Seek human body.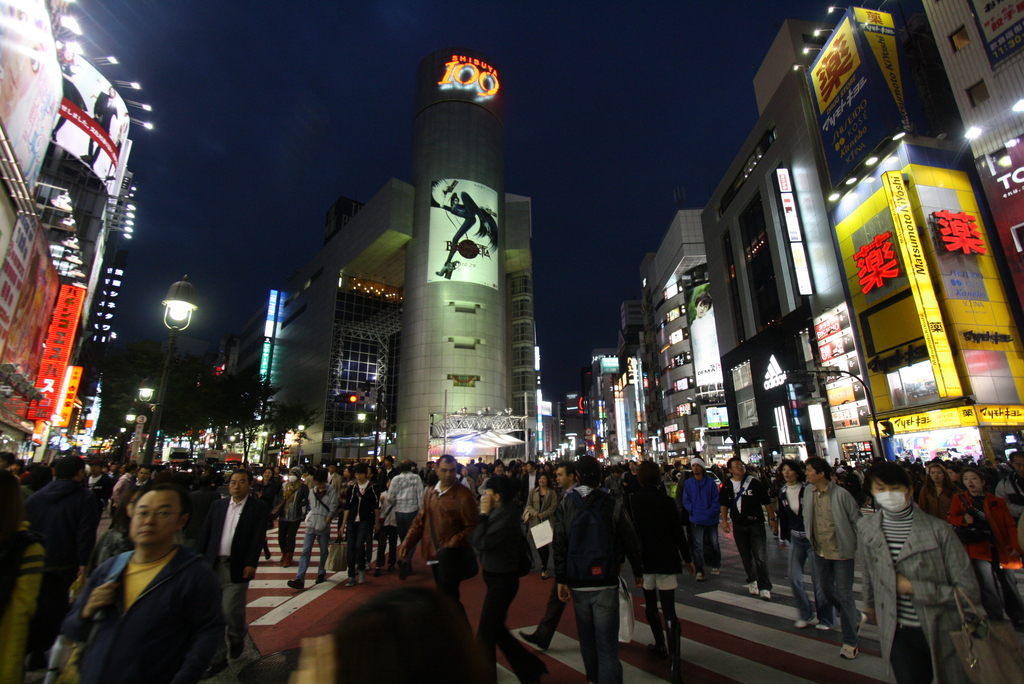
box(776, 479, 805, 626).
